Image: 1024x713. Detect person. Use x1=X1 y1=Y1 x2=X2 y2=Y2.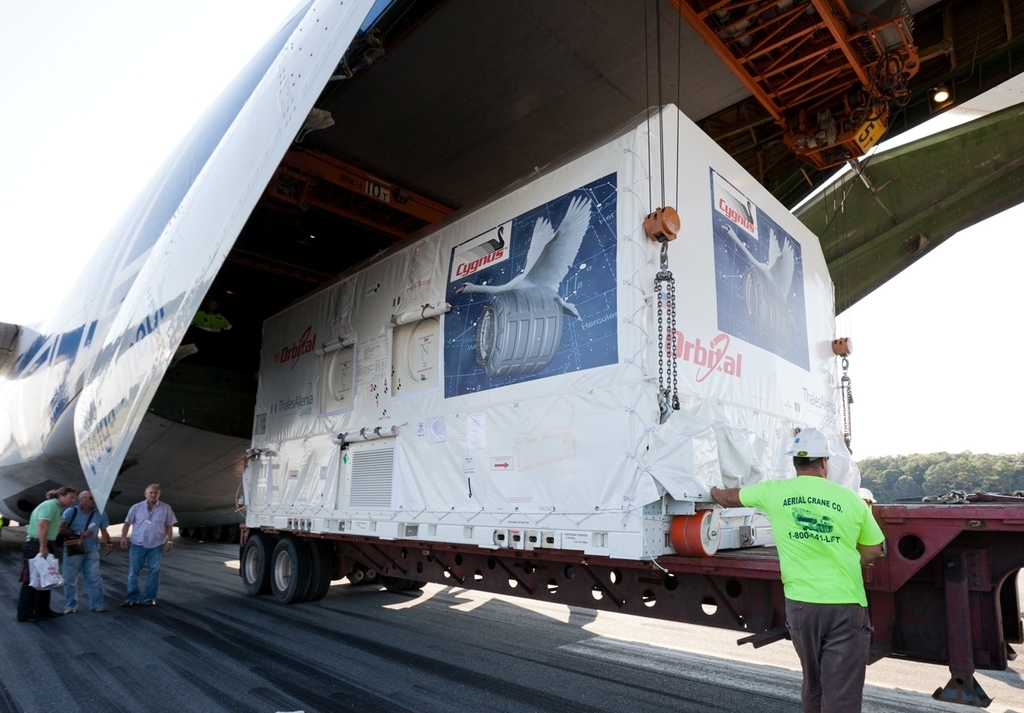
x1=5 y1=488 x2=63 y2=625.
